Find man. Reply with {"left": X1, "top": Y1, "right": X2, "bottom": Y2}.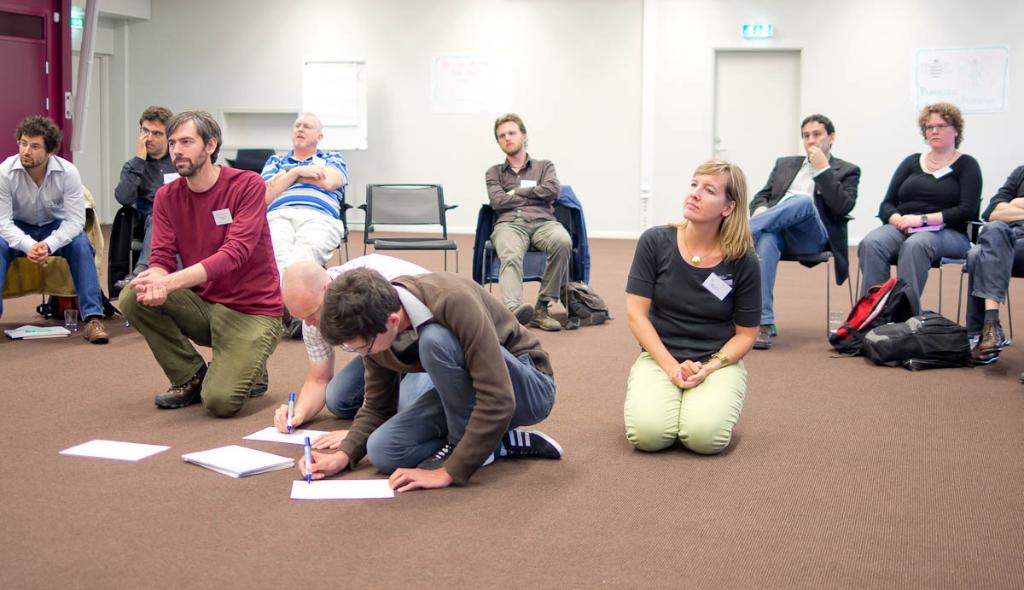
{"left": 262, "top": 102, "right": 350, "bottom": 324}.
